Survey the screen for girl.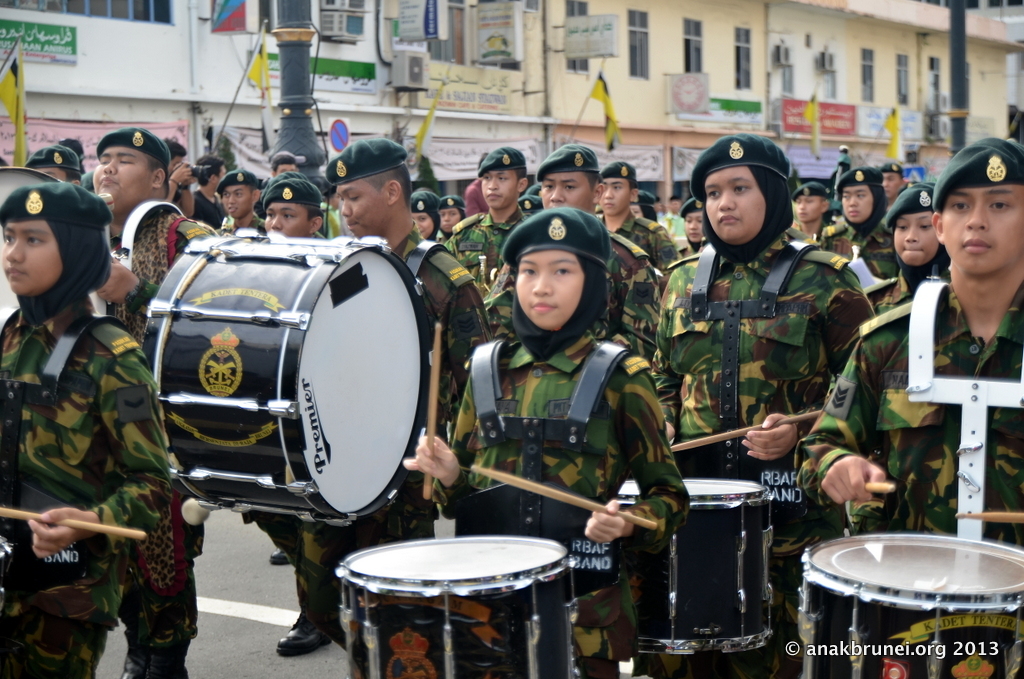
Survey found: (x1=412, y1=189, x2=451, y2=251).
